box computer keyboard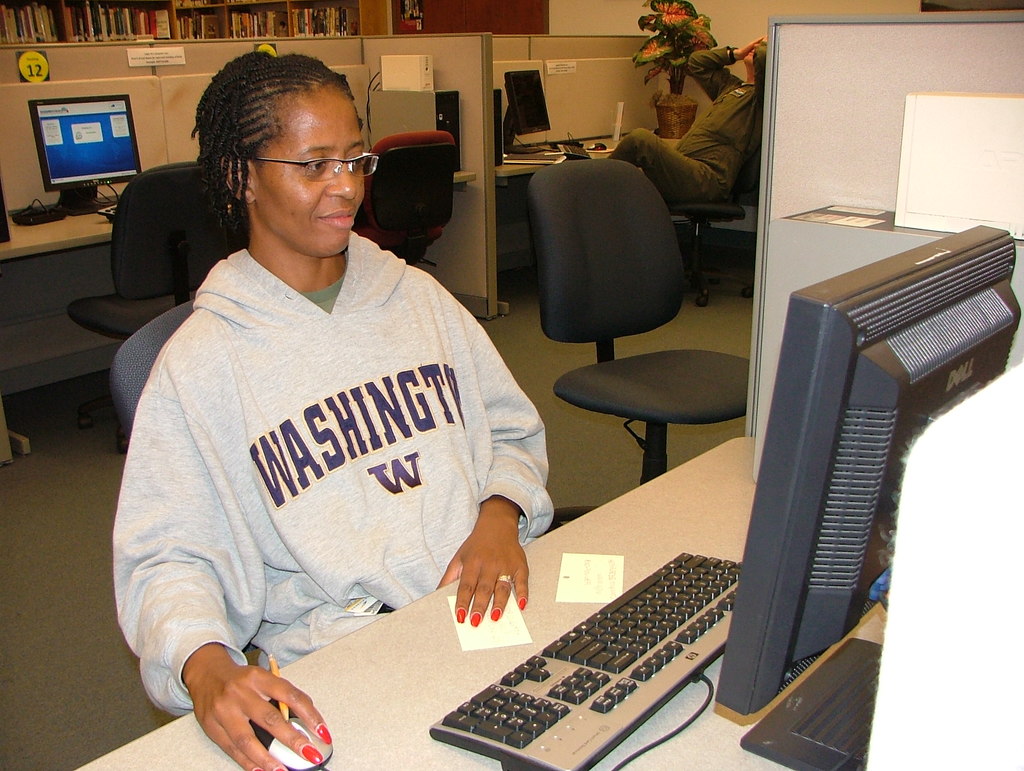
426, 549, 745, 770
